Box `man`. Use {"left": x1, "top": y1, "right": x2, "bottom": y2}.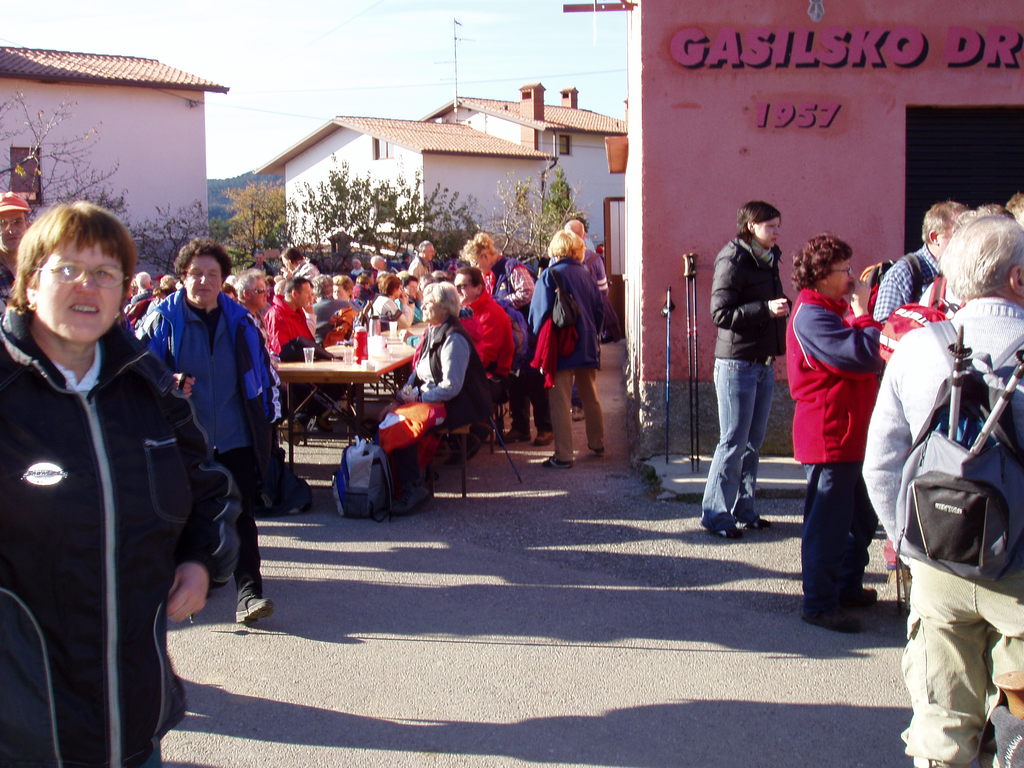
{"left": 267, "top": 270, "right": 321, "bottom": 372}.
